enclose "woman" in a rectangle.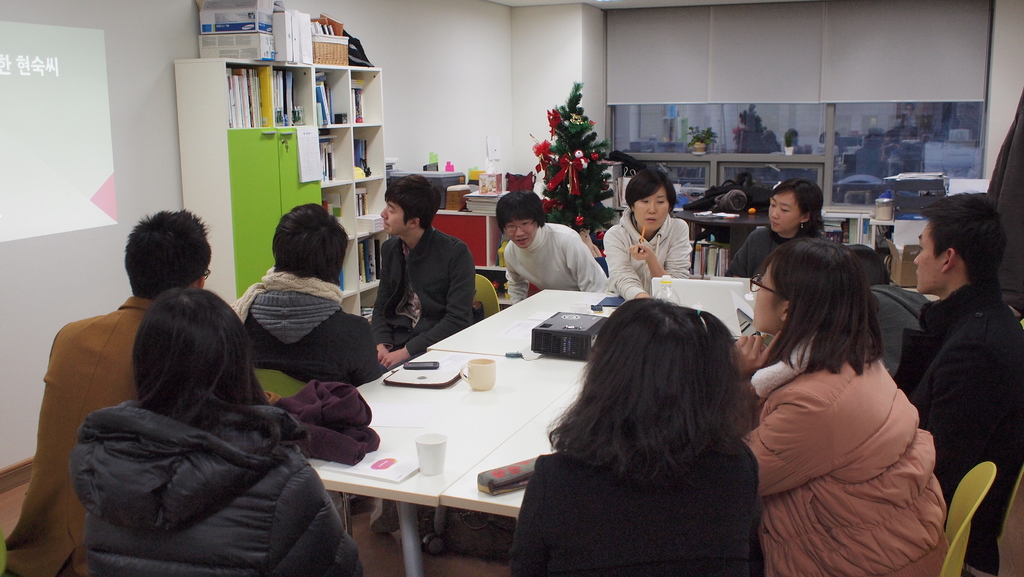
left=508, top=300, right=769, bottom=576.
